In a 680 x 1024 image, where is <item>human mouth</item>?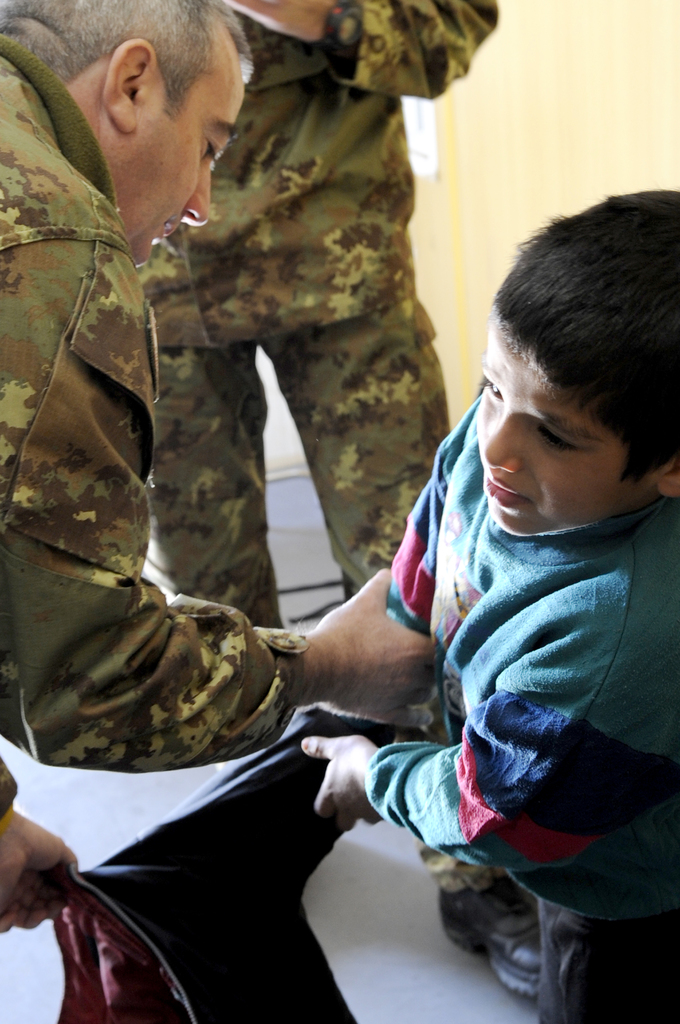
<box>161,220,188,244</box>.
